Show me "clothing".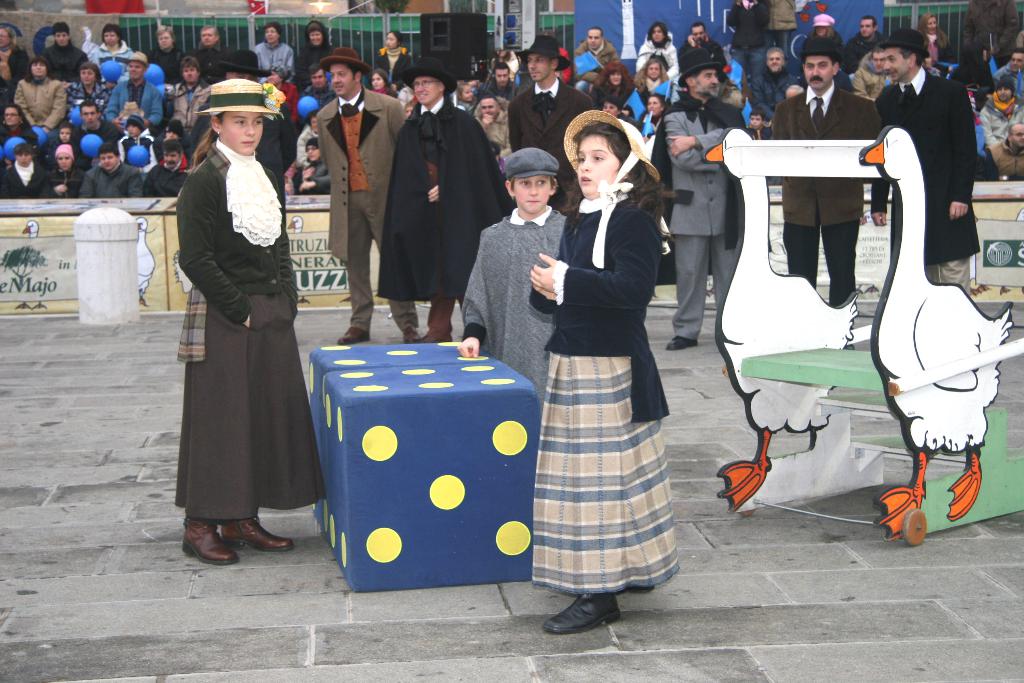
"clothing" is here: rect(772, 91, 881, 306).
